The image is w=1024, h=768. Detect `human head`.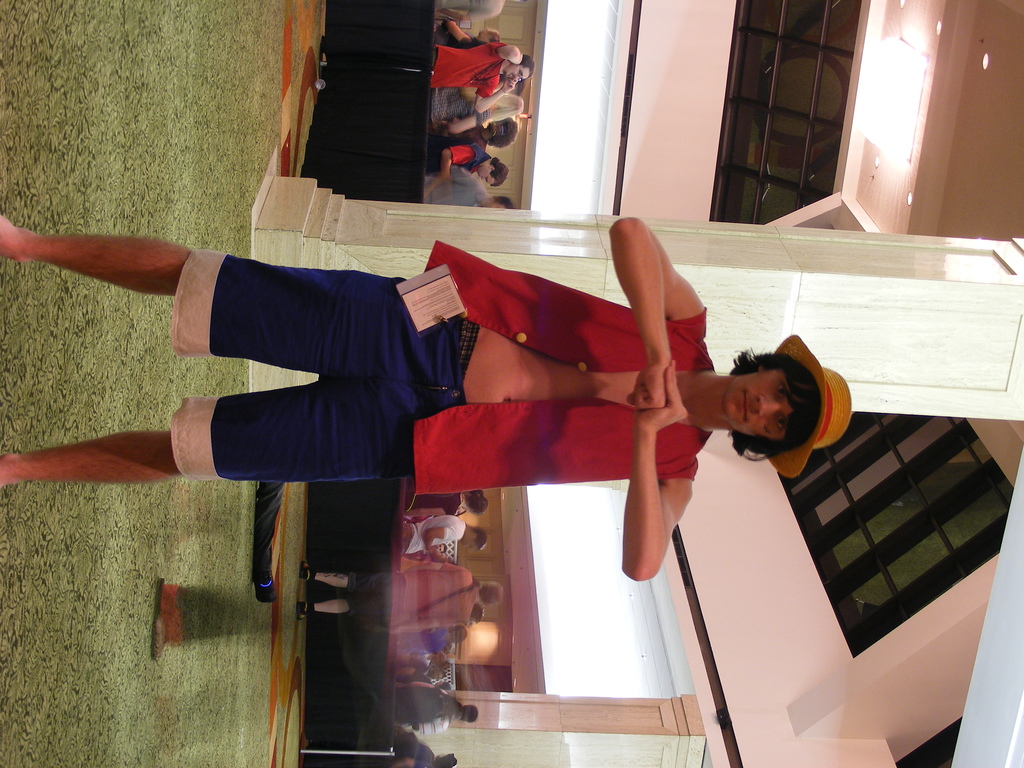
Detection: bbox(465, 490, 488, 516).
